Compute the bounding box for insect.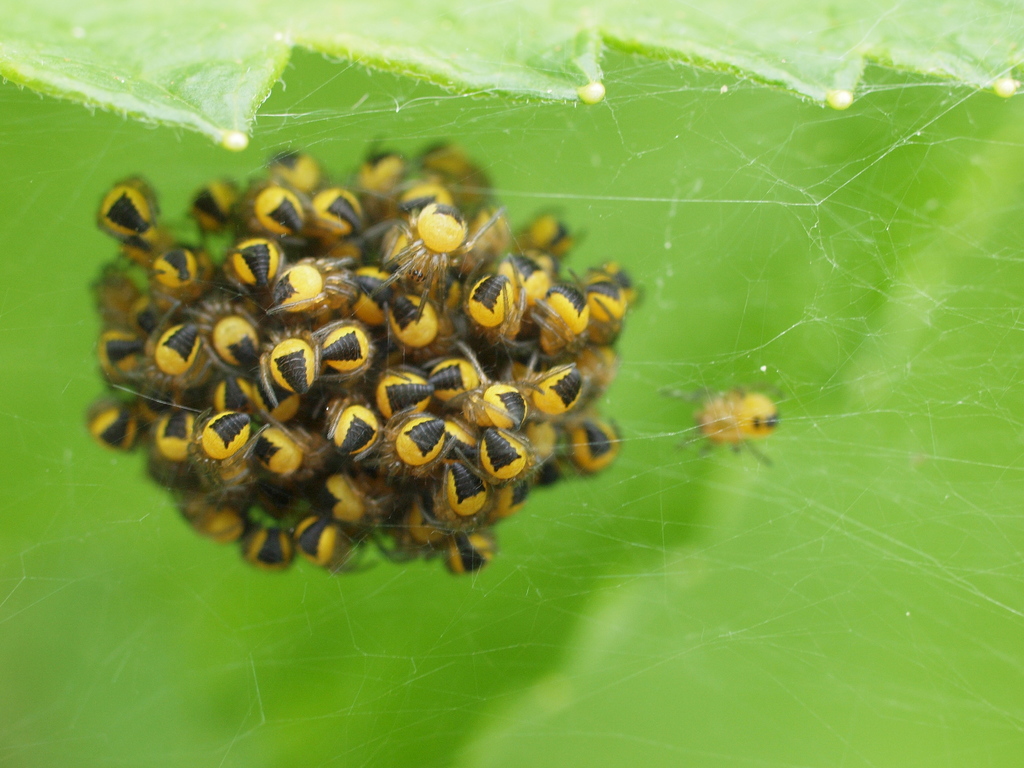
{"x1": 207, "y1": 303, "x2": 266, "y2": 385}.
